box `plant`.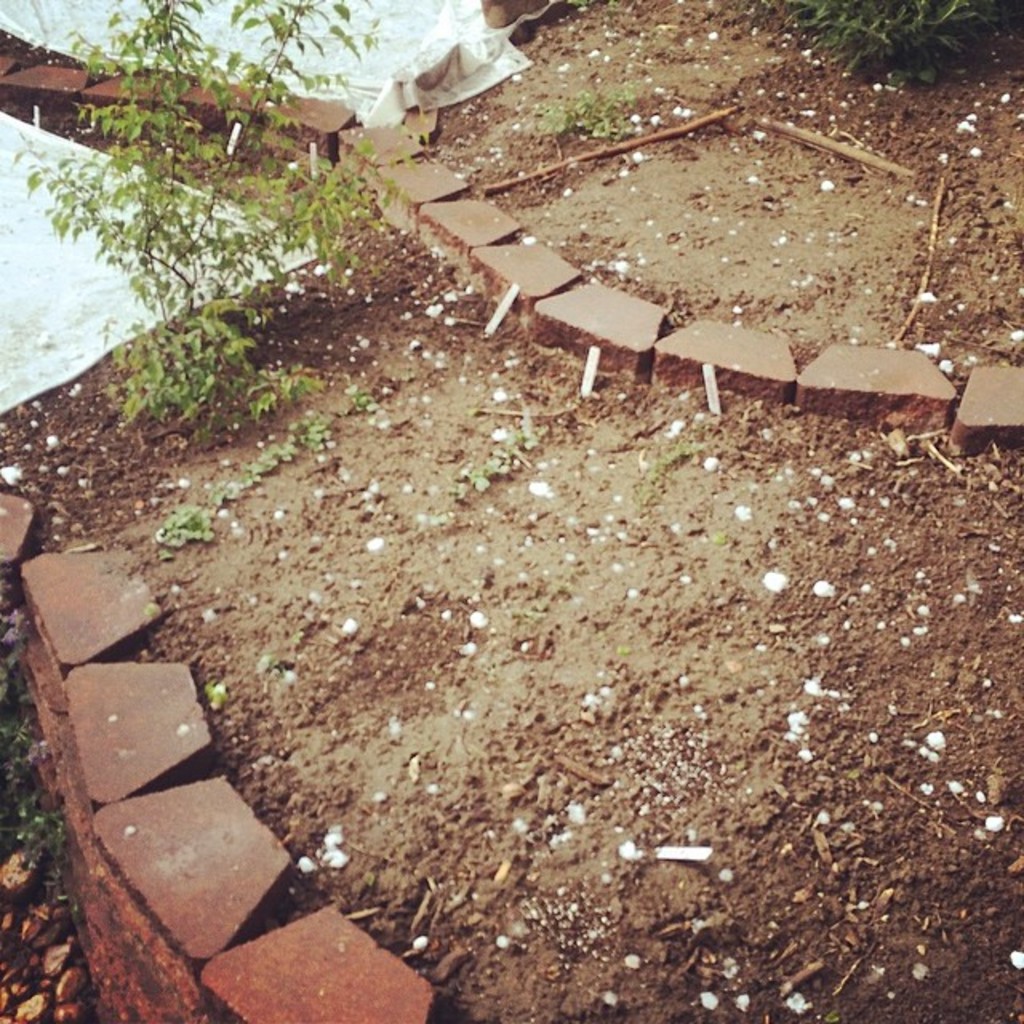
x1=634 y1=427 x2=715 y2=515.
